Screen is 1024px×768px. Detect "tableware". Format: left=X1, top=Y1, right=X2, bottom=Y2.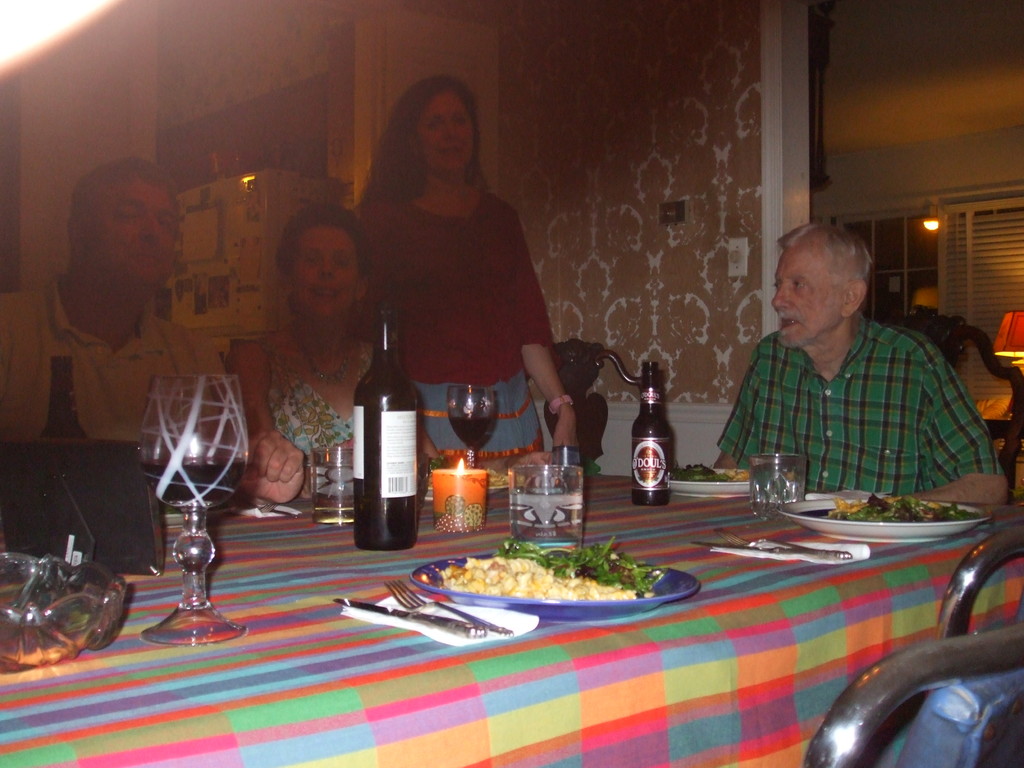
left=778, top=496, right=990, bottom=543.
